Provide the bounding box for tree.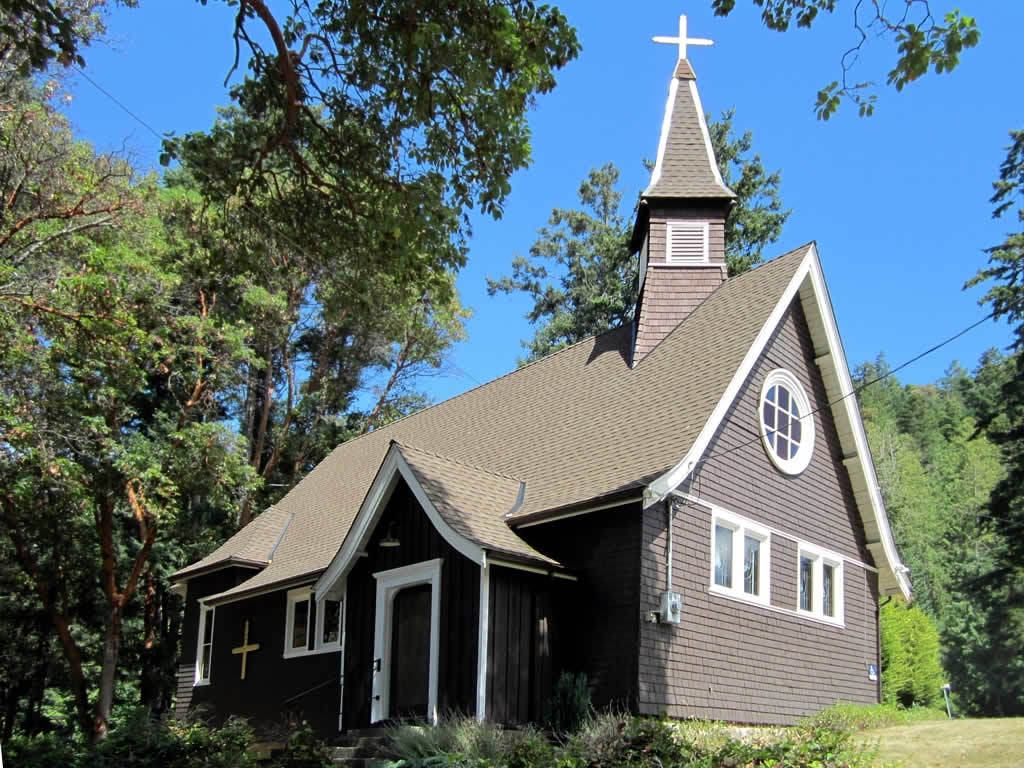
bbox=(491, 109, 786, 363).
